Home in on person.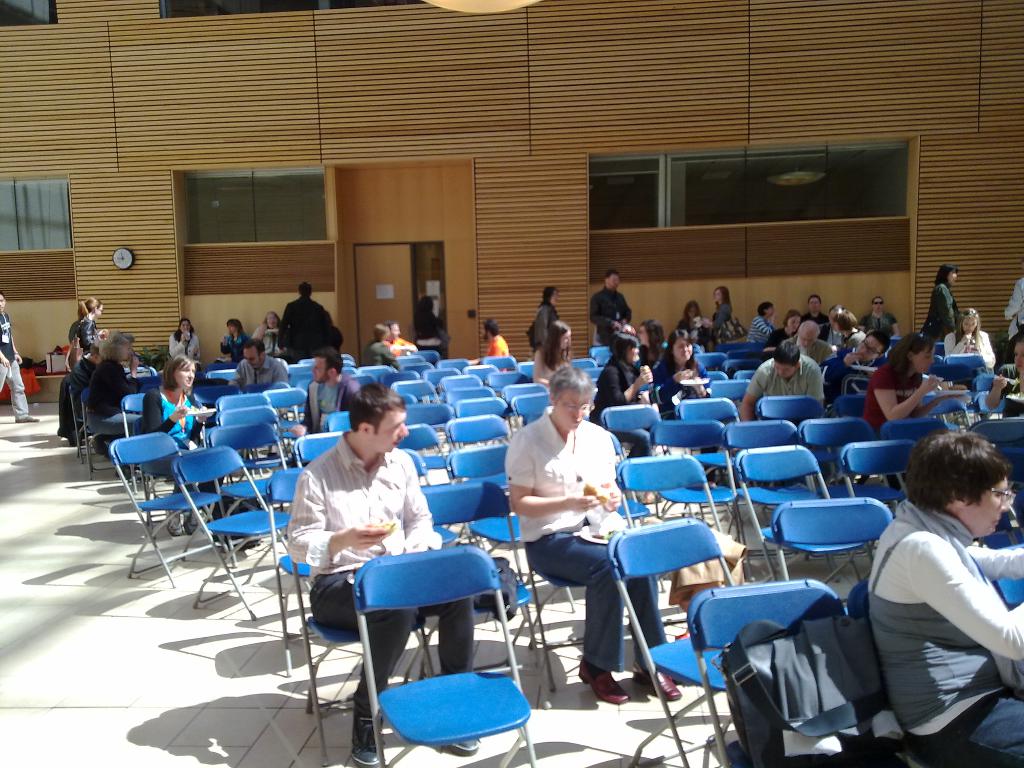
Homed in at Rect(475, 319, 509, 368).
